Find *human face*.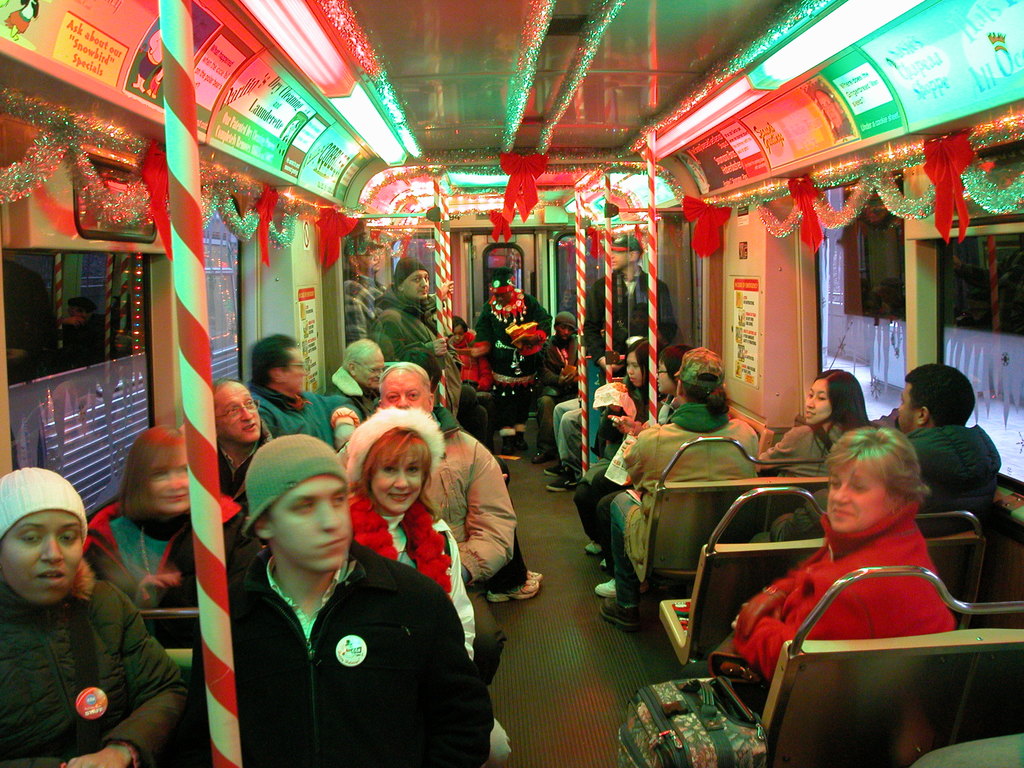
left=828, top=461, right=893, bottom=531.
